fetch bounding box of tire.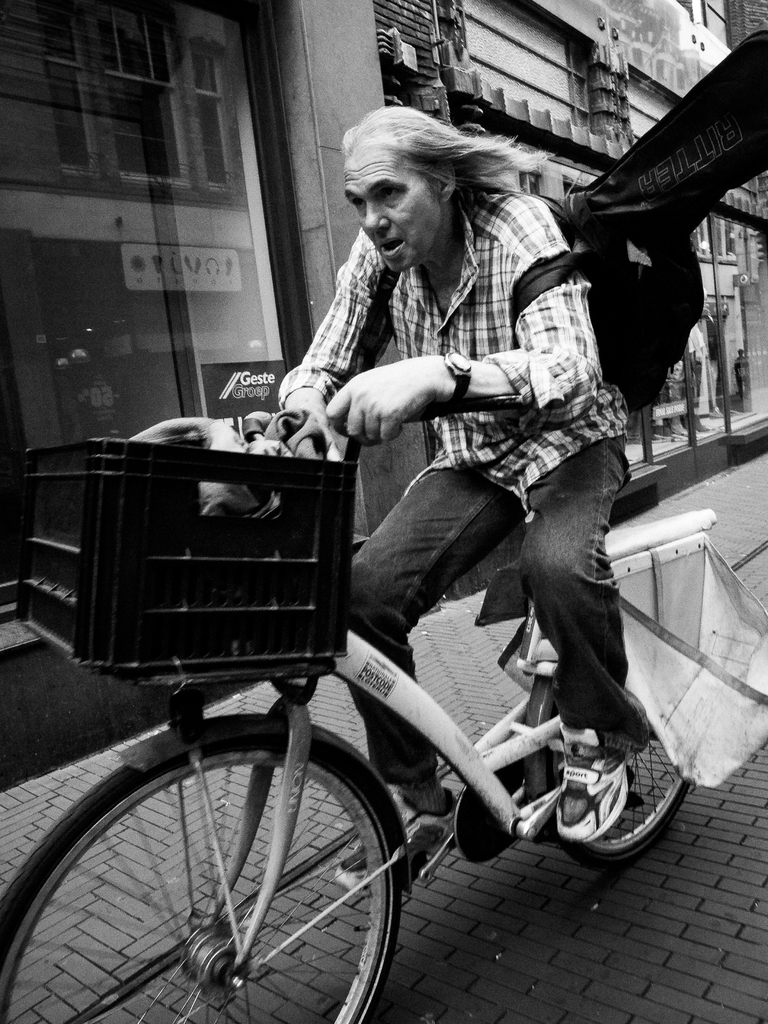
Bbox: [x1=531, y1=563, x2=692, y2=869].
